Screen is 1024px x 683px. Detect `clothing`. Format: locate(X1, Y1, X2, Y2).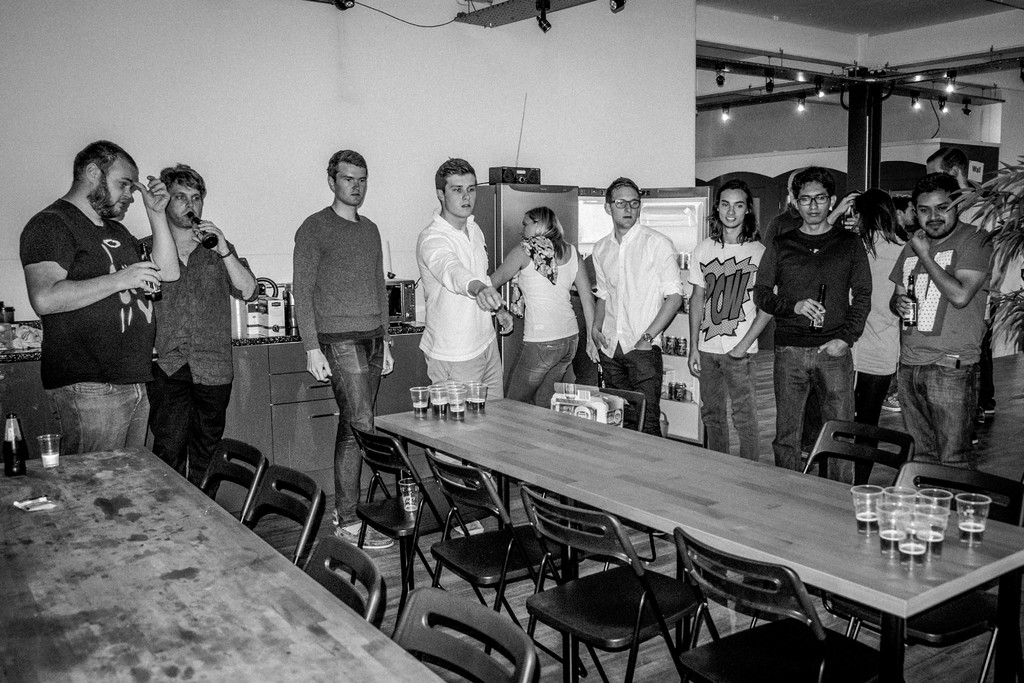
locate(766, 348, 854, 493).
